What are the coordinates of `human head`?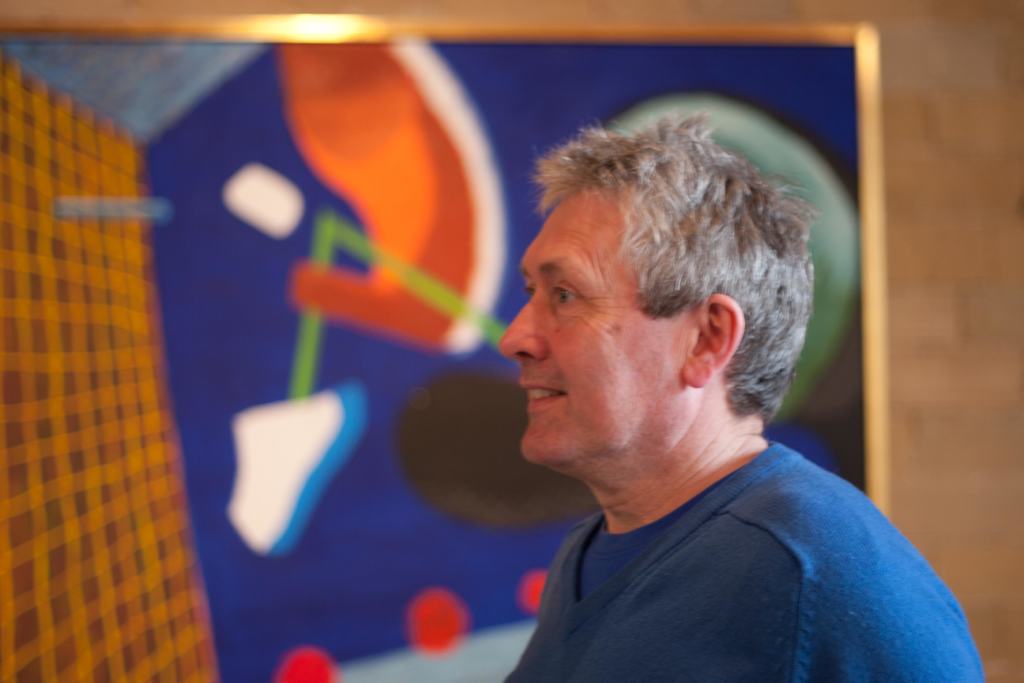
<region>488, 98, 813, 477</region>.
